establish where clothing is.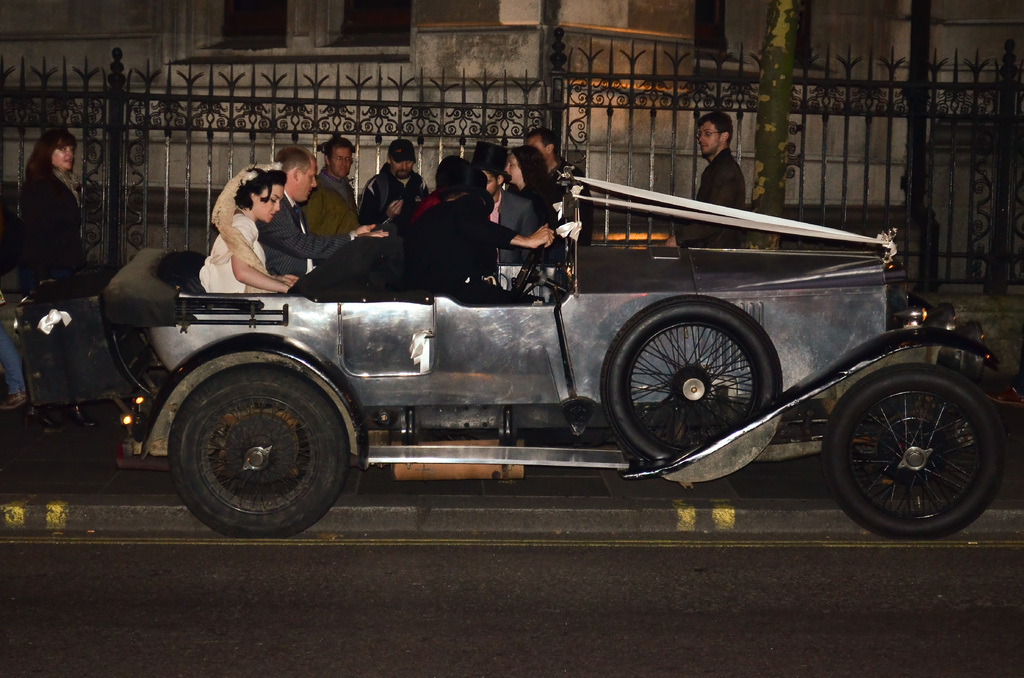
Established at pyautogui.locateOnScreen(7, 138, 86, 291).
